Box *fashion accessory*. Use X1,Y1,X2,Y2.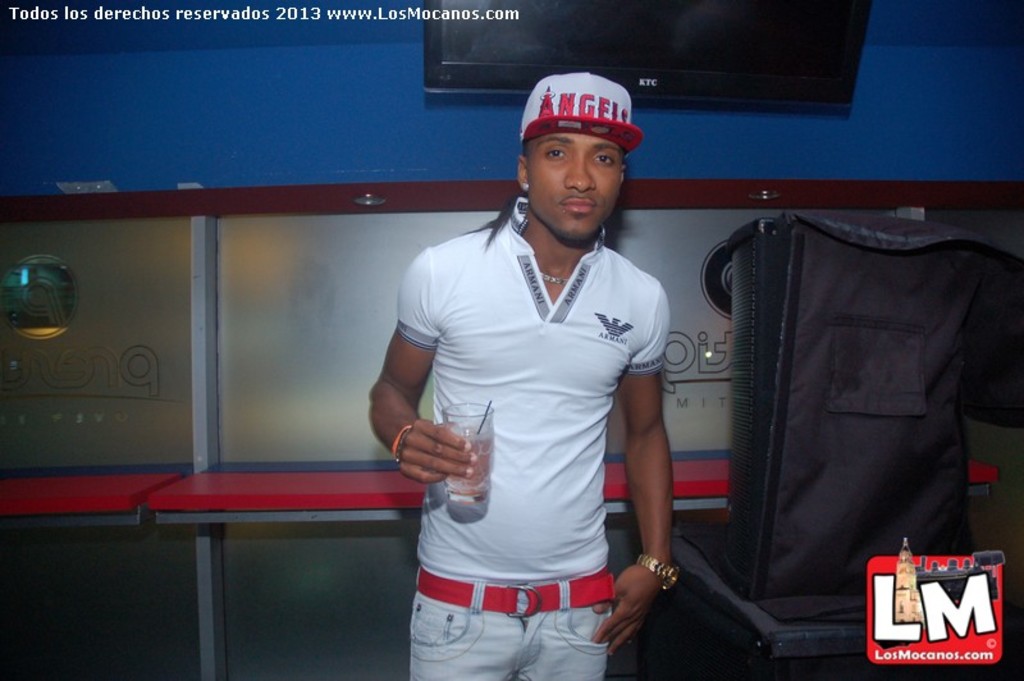
522,224,571,282.
